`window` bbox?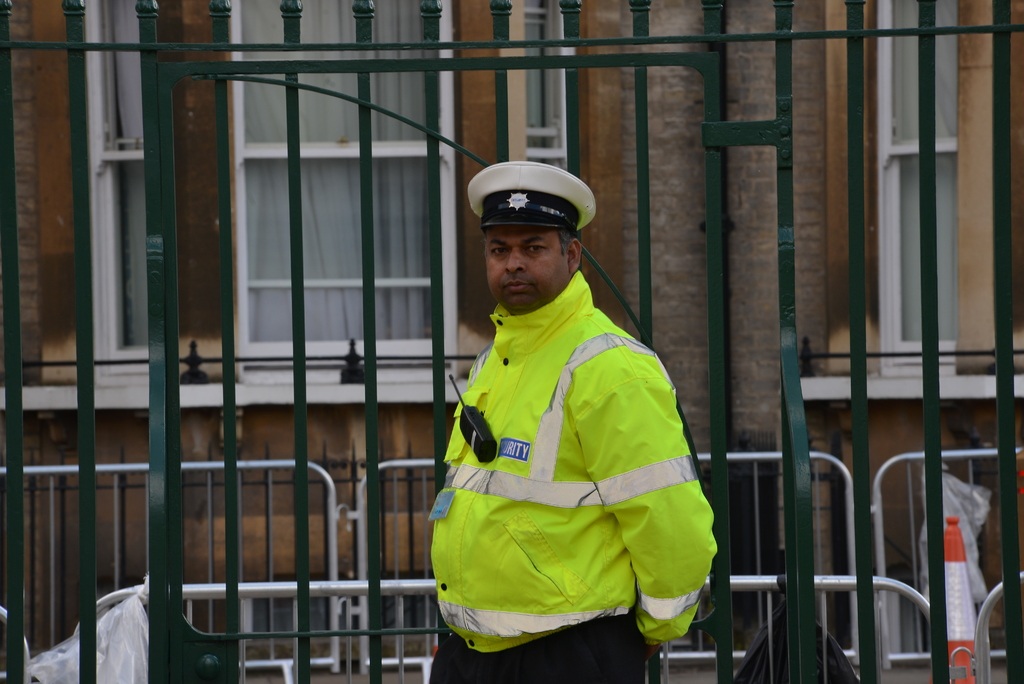
{"x1": 86, "y1": 0, "x2": 460, "y2": 386}
